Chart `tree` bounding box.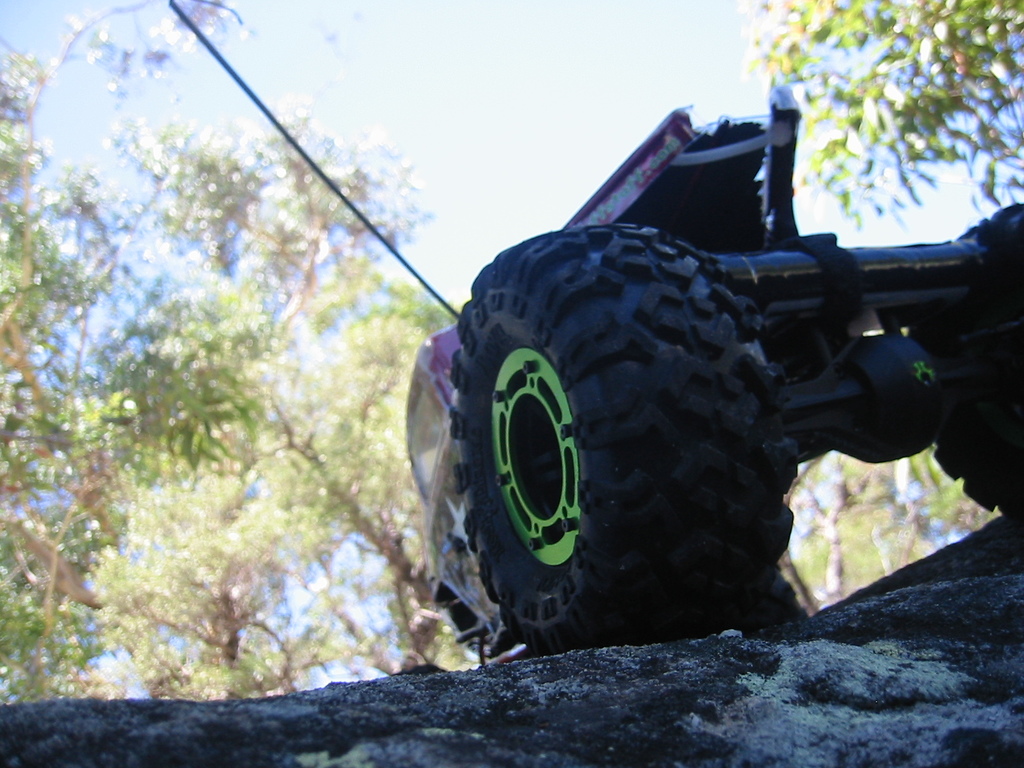
Charted: {"left": 121, "top": 111, "right": 469, "bottom": 682}.
